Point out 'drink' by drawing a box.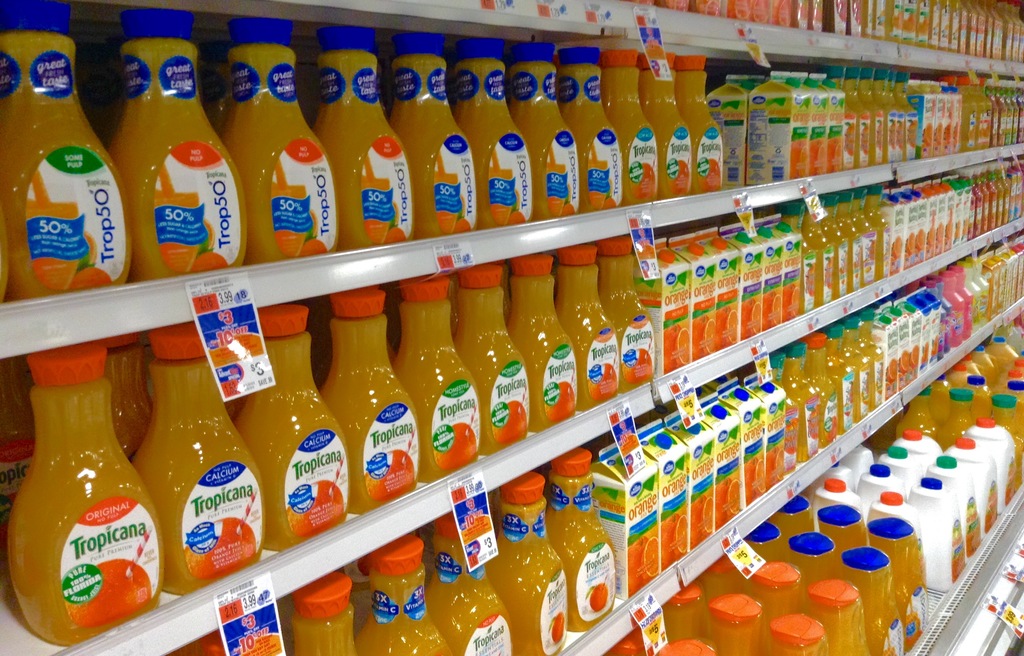
select_region(705, 593, 764, 655).
